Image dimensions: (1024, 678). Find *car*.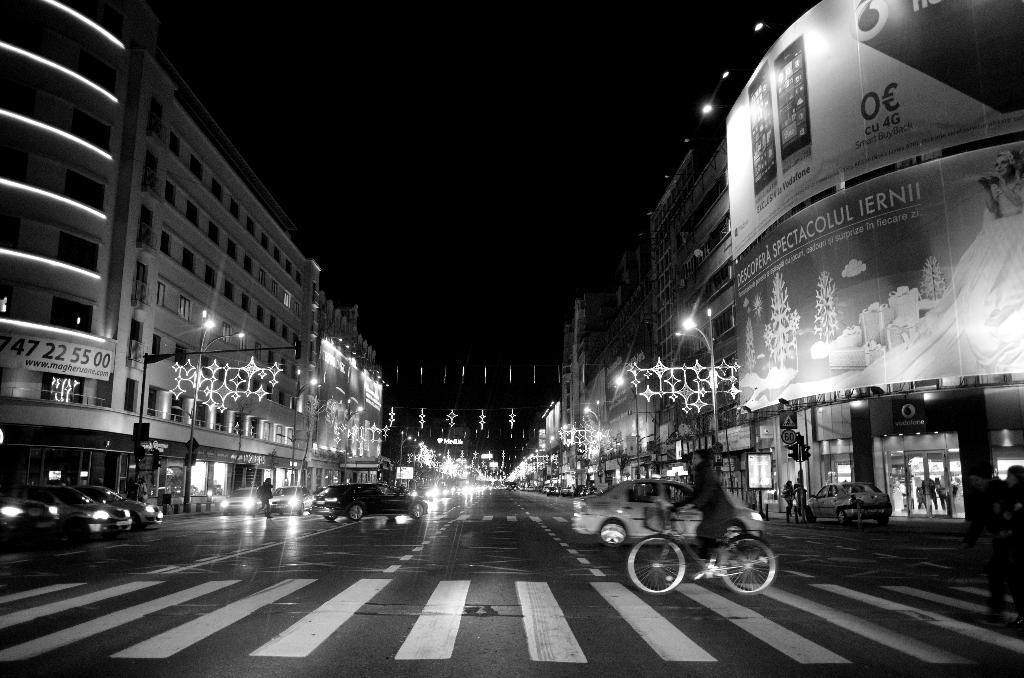
<bbox>12, 482, 134, 533</bbox>.
